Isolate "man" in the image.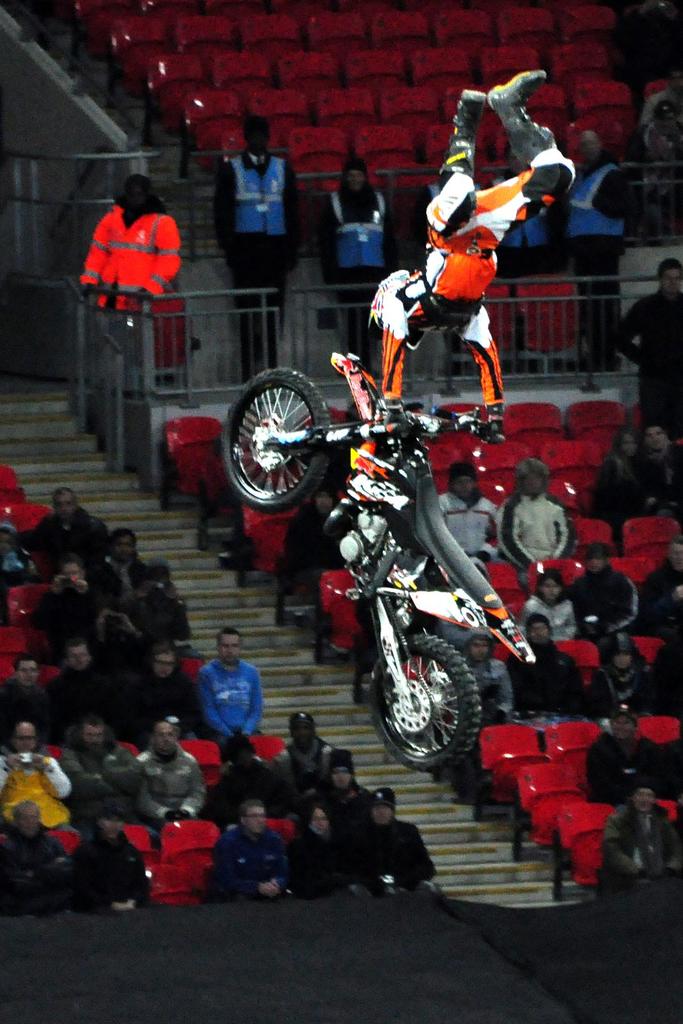
Isolated region: 377:79:576:429.
